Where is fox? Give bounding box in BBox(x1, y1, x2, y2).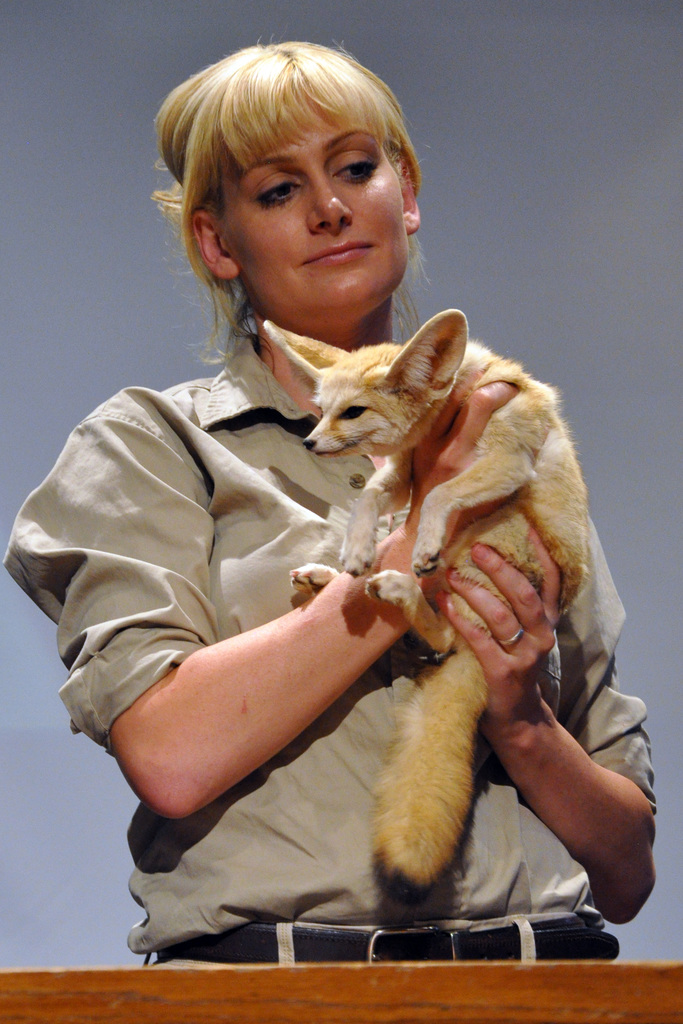
BBox(258, 317, 594, 913).
